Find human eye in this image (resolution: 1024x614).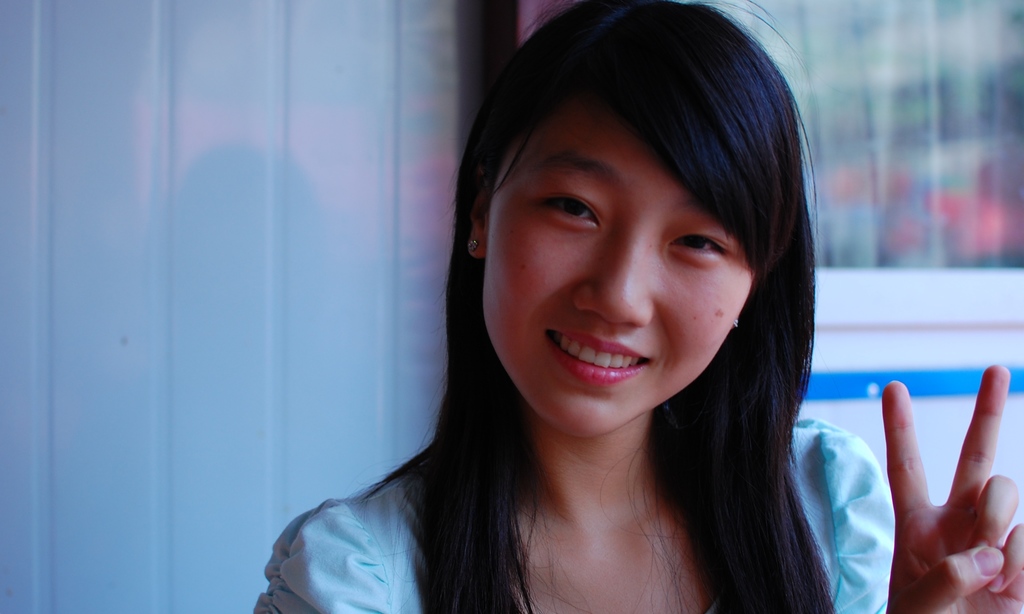
detection(527, 187, 593, 228).
